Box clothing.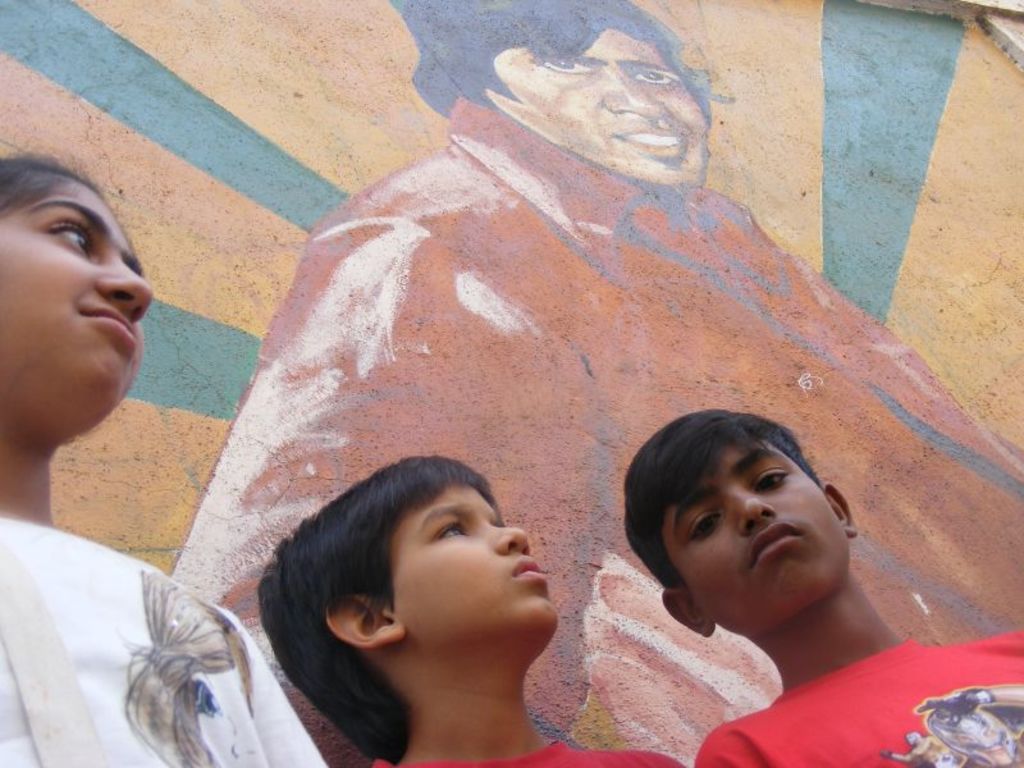
x1=699 y1=634 x2=1023 y2=767.
